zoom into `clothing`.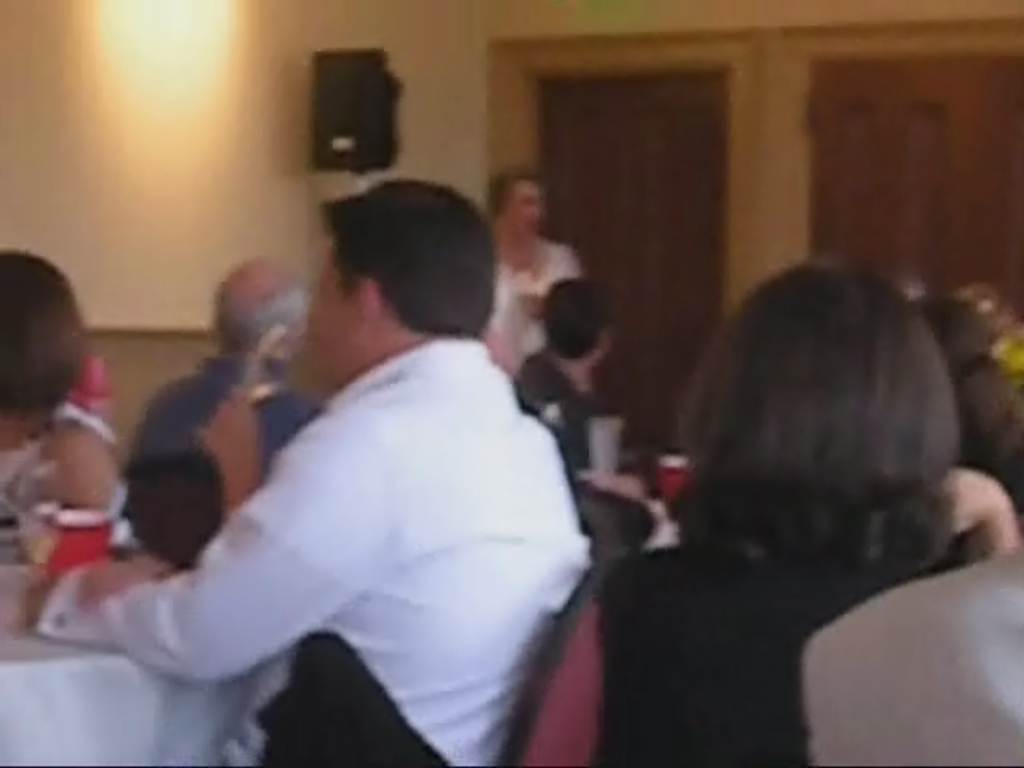
Zoom target: {"x1": 114, "y1": 270, "x2": 606, "y2": 762}.
